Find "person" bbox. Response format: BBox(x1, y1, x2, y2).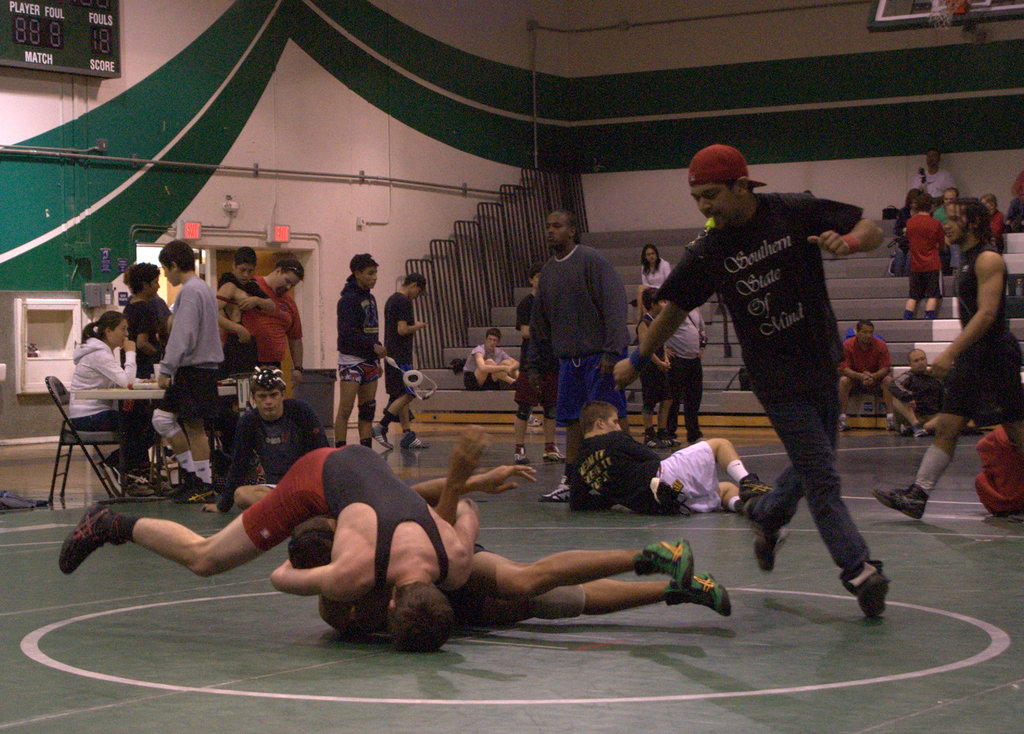
BBox(632, 243, 671, 338).
